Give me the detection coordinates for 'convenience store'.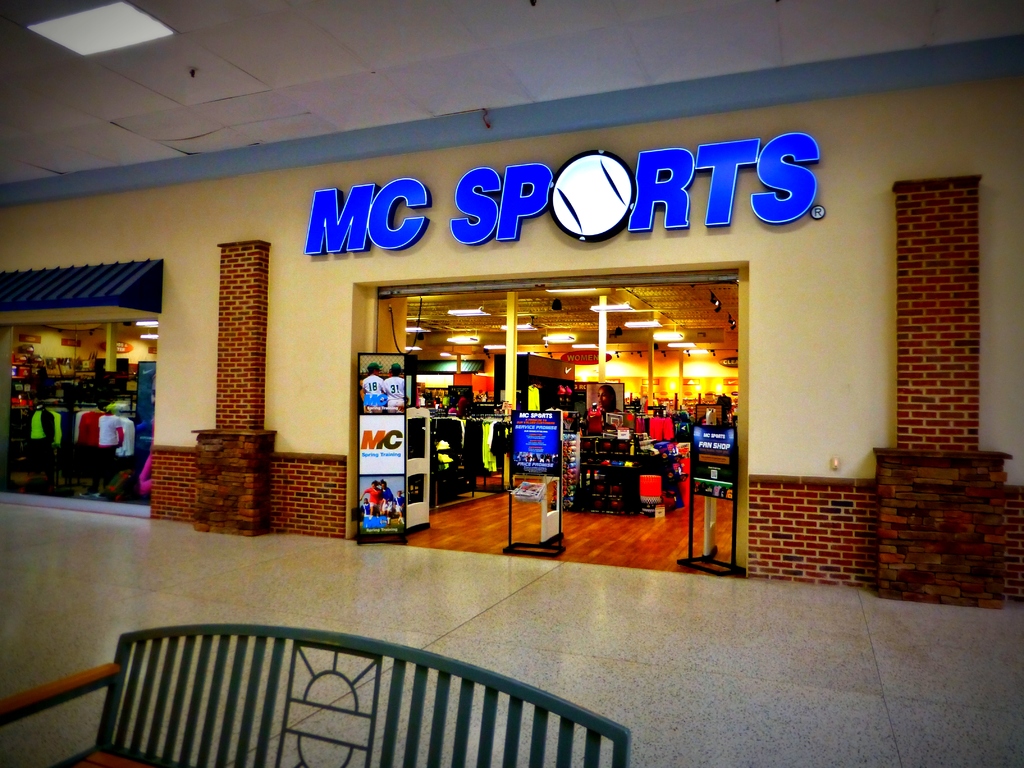
bbox=(0, 260, 160, 518).
